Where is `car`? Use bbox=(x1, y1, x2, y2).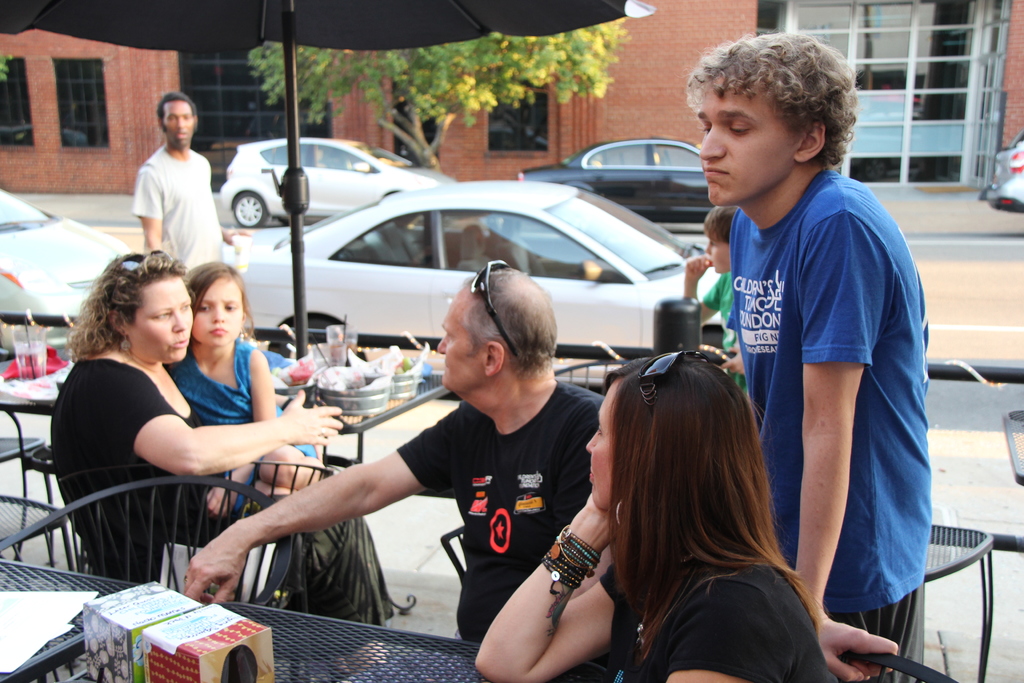
bbox=(549, 122, 739, 237).
